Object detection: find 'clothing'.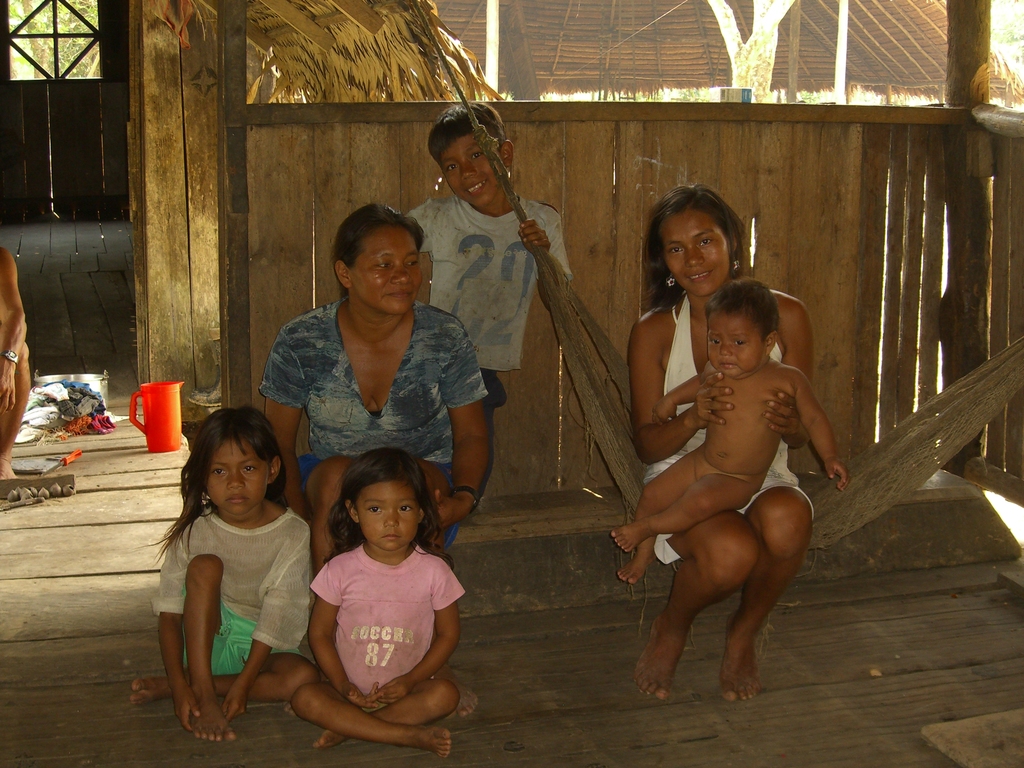
l=254, t=304, r=488, b=552.
